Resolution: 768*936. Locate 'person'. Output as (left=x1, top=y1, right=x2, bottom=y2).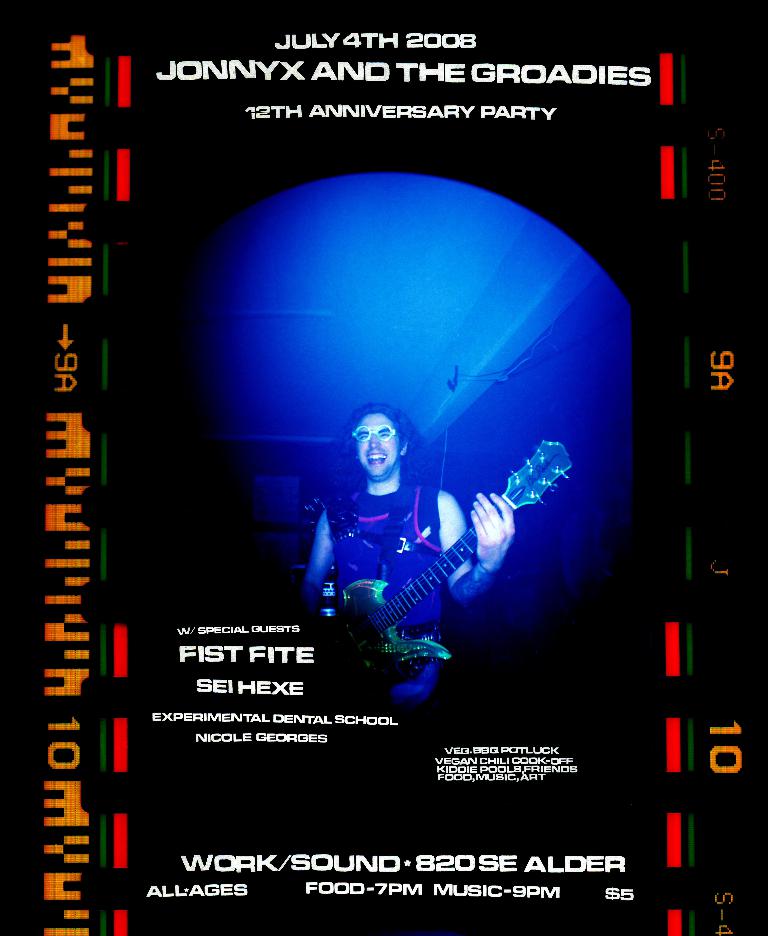
(left=298, top=379, right=560, bottom=735).
